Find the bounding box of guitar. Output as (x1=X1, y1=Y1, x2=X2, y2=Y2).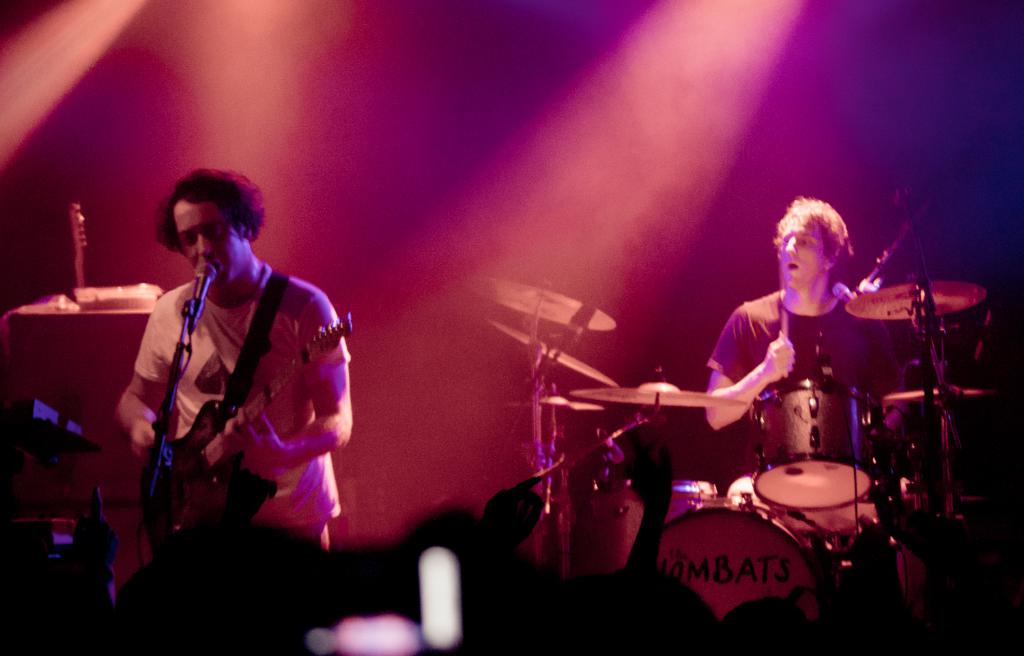
(x1=135, y1=313, x2=350, y2=561).
